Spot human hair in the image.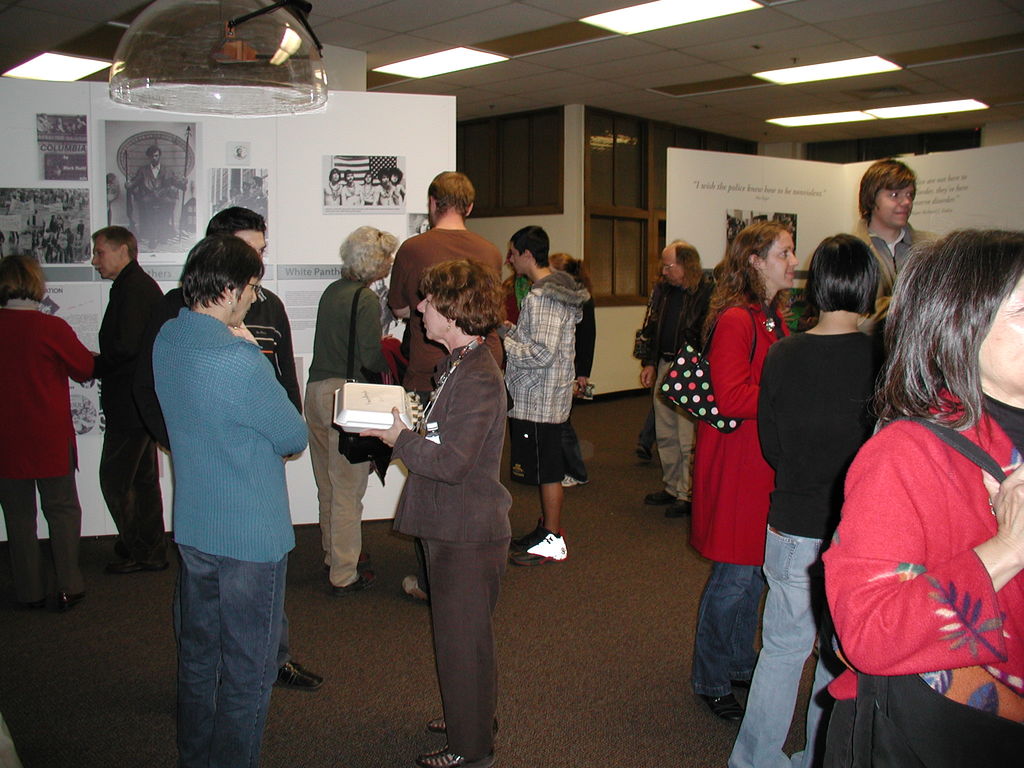
human hair found at rect(344, 169, 353, 181).
